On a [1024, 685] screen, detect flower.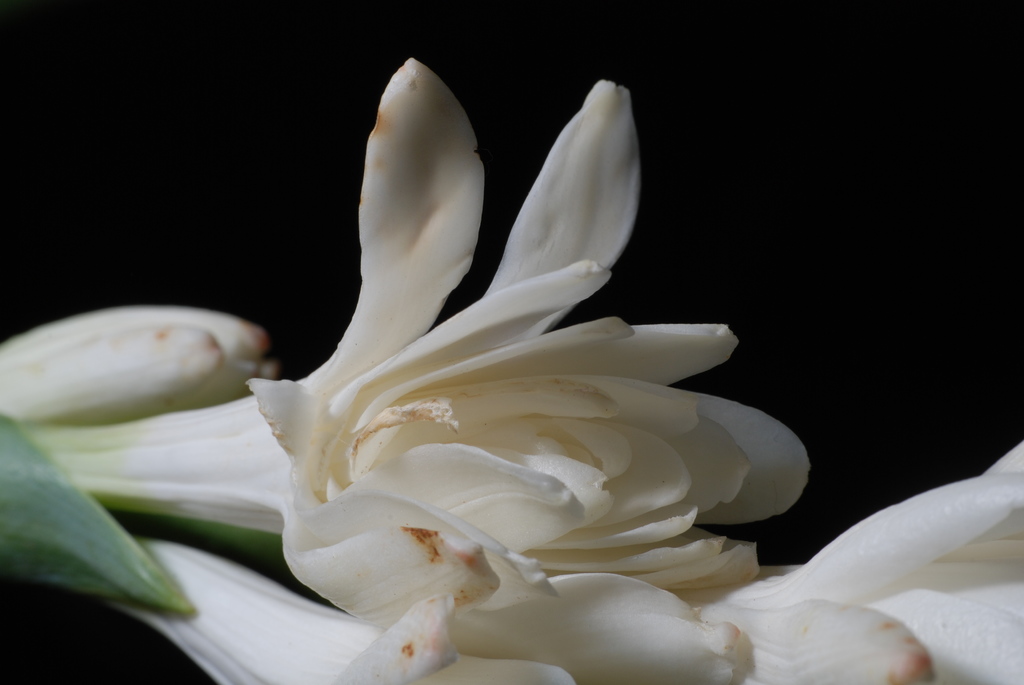
0 59 1023 684.
